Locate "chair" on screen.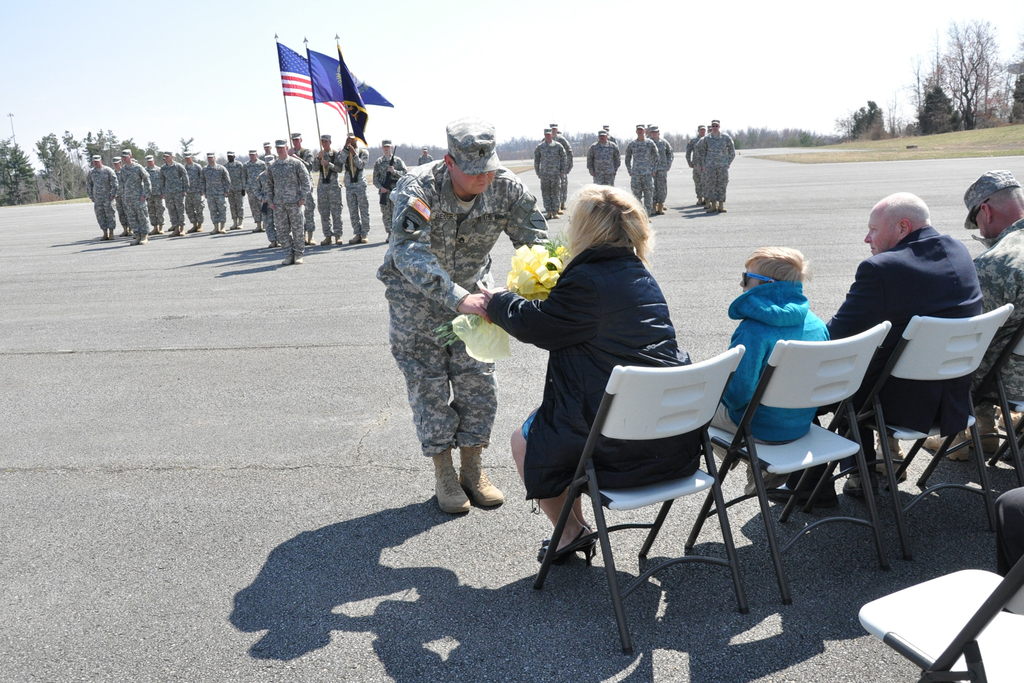
On screen at bbox(806, 302, 1011, 559).
